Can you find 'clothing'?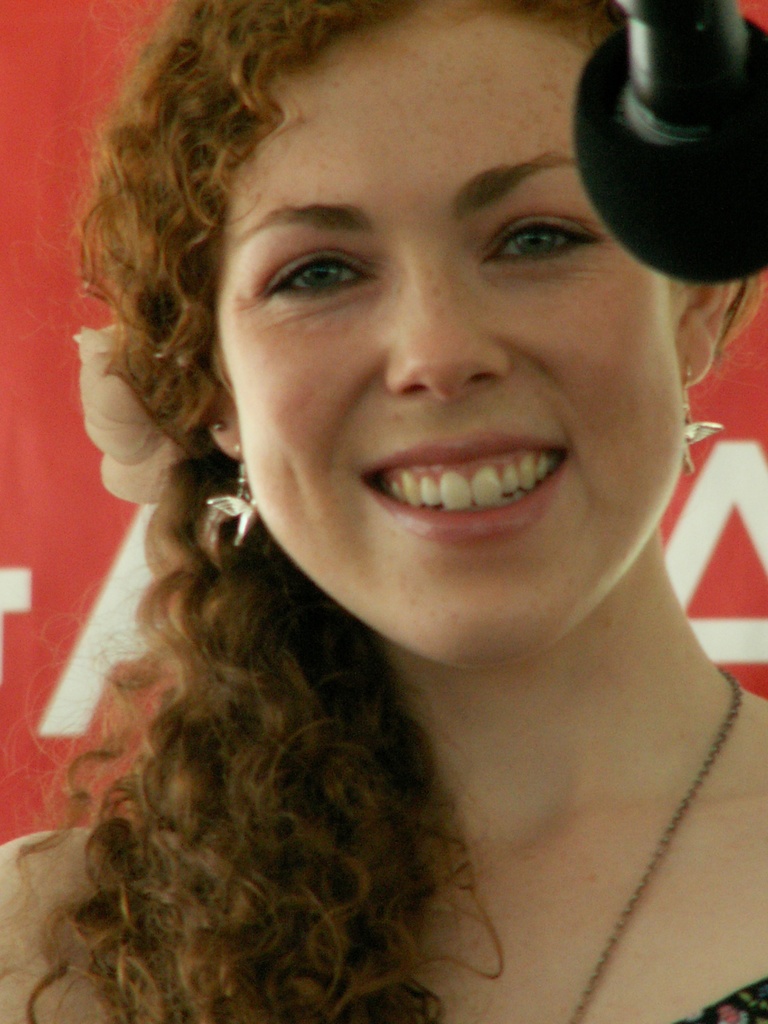
Yes, bounding box: bbox=(674, 972, 767, 1023).
